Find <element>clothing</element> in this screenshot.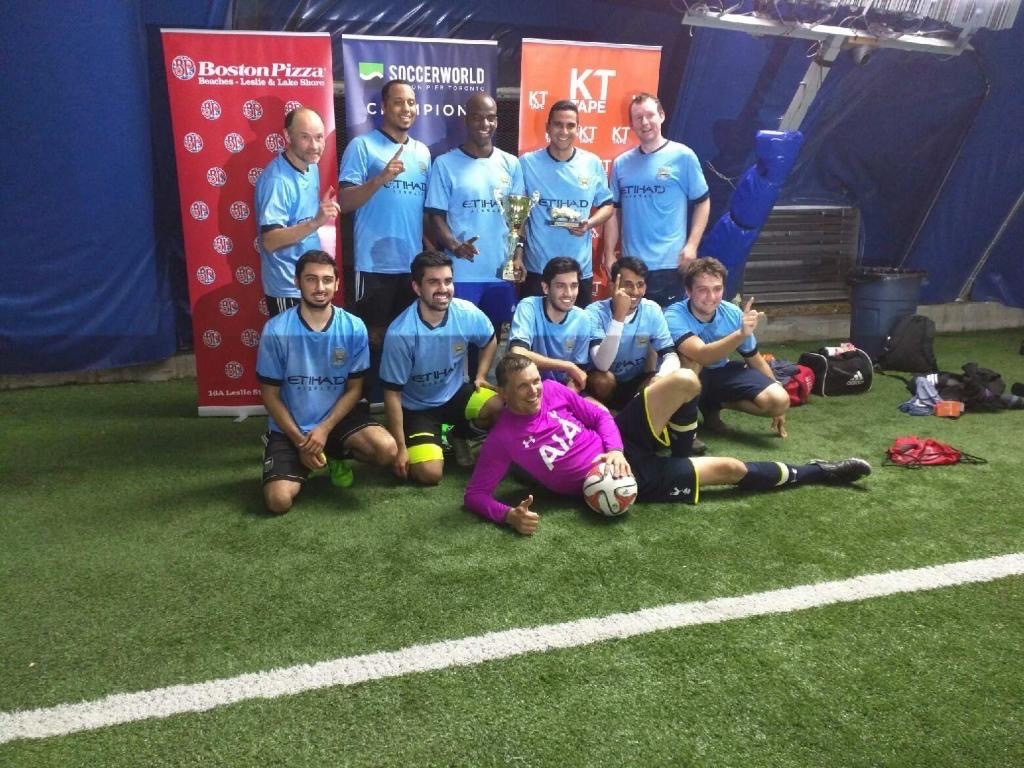
The bounding box for <element>clothing</element> is [584, 303, 672, 407].
